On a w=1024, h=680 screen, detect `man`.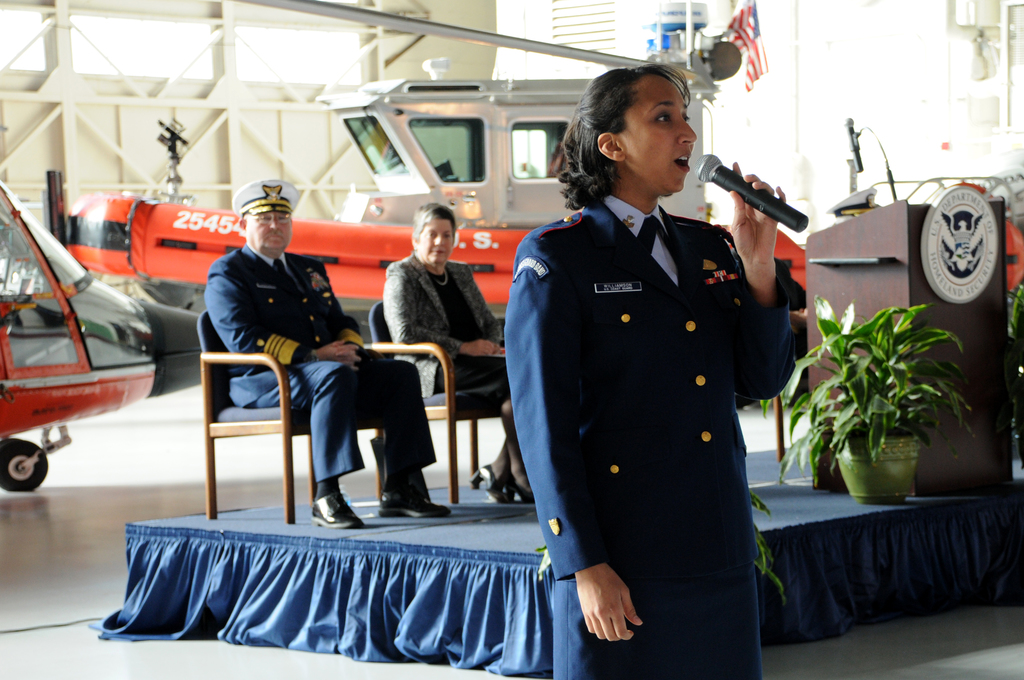
crop(469, 55, 795, 679).
